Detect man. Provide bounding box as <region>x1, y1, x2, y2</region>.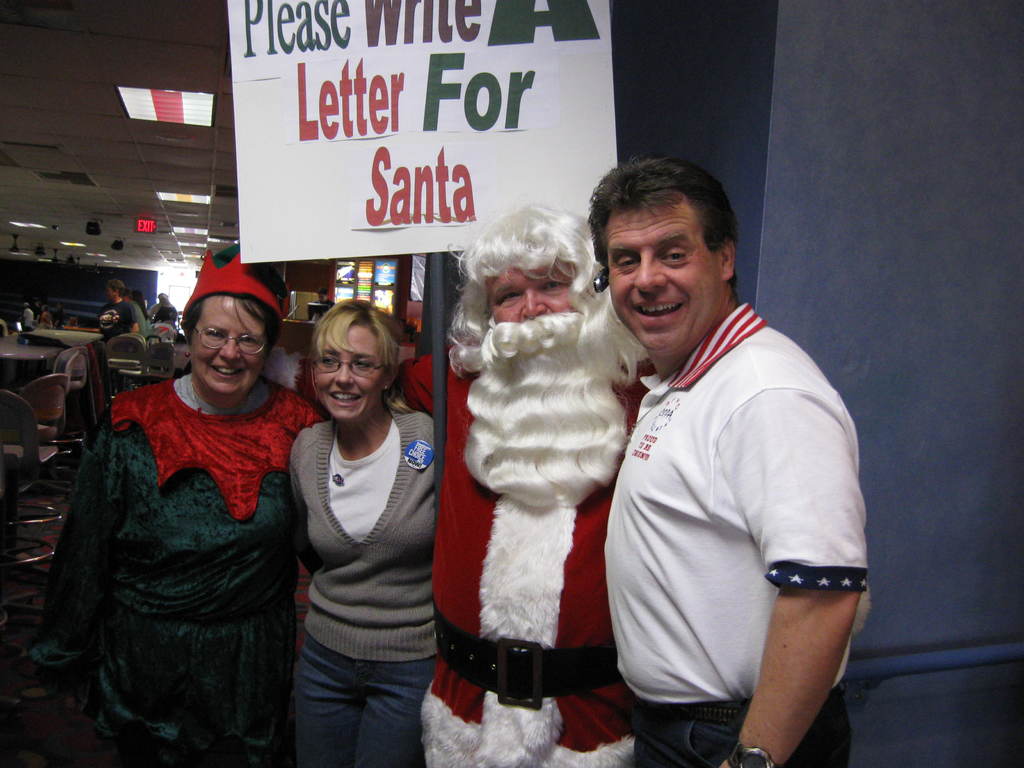
<region>573, 168, 870, 749</region>.
